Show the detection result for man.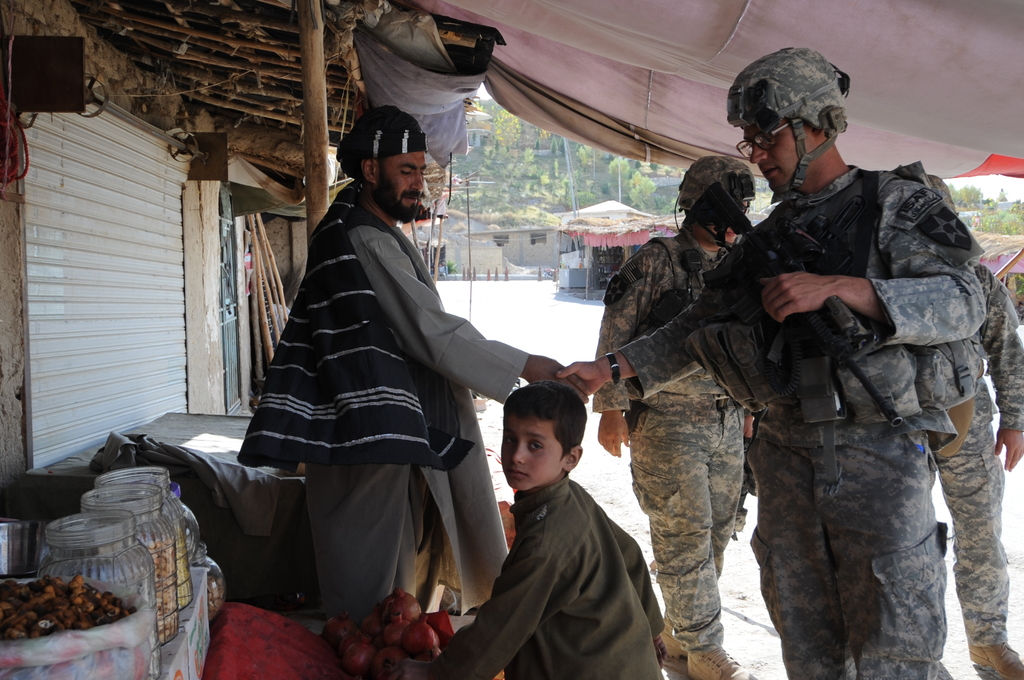
{"x1": 926, "y1": 172, "x2": 1023, "y2": 679}.
